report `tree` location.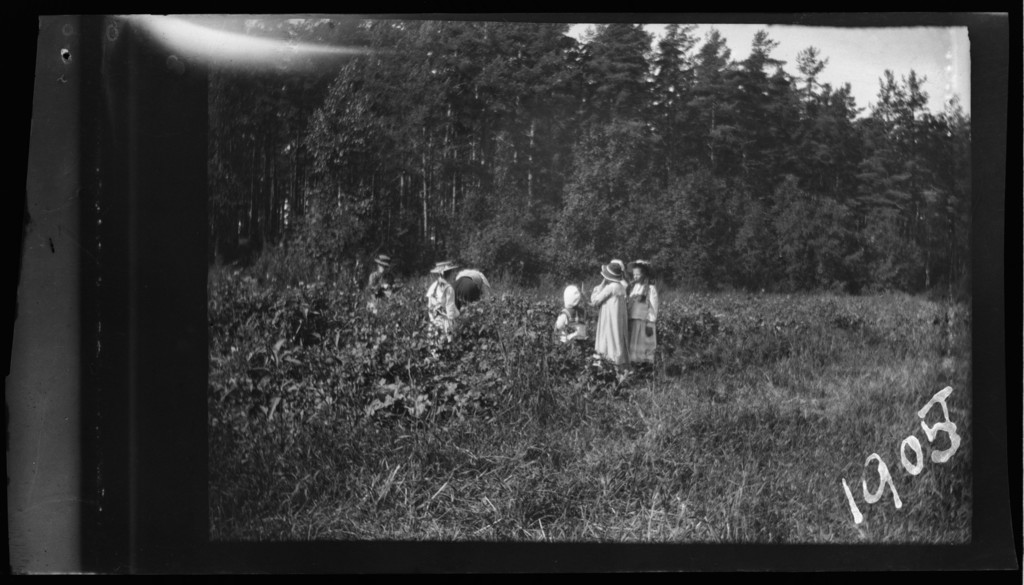
Report: bbox(202, 20, 973, 294).
